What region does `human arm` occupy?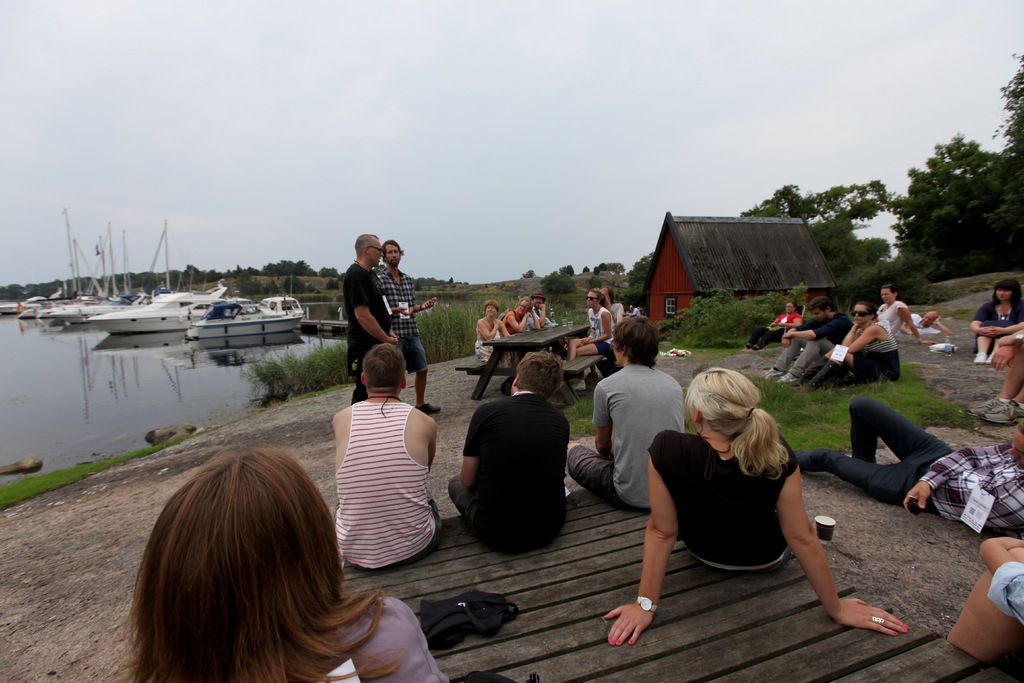
(x1=846, y1=322, x2=877, y2=352).
